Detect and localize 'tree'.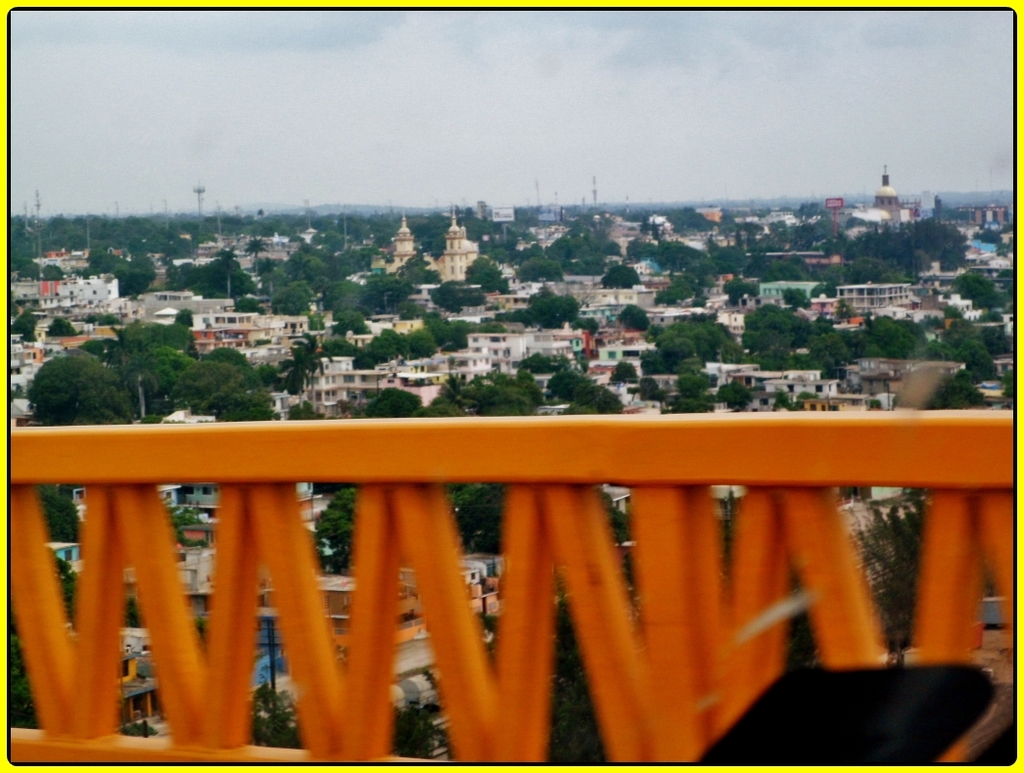
Localized at select_region(642, 237, 706, 266).
